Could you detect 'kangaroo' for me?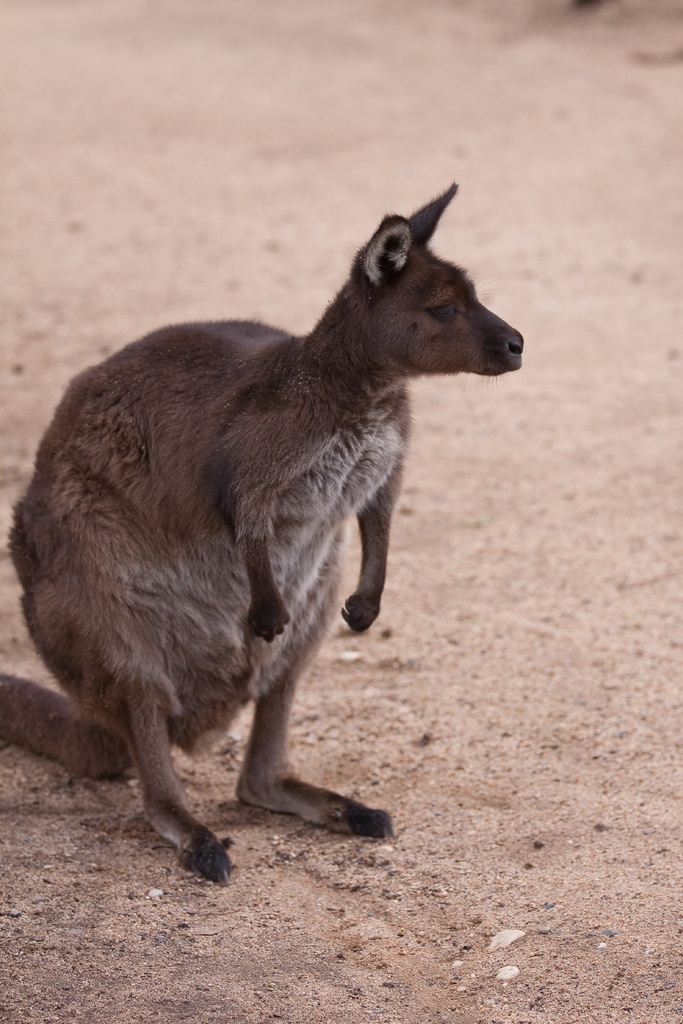
Detection result: locate(0, 178, 524, 883).
